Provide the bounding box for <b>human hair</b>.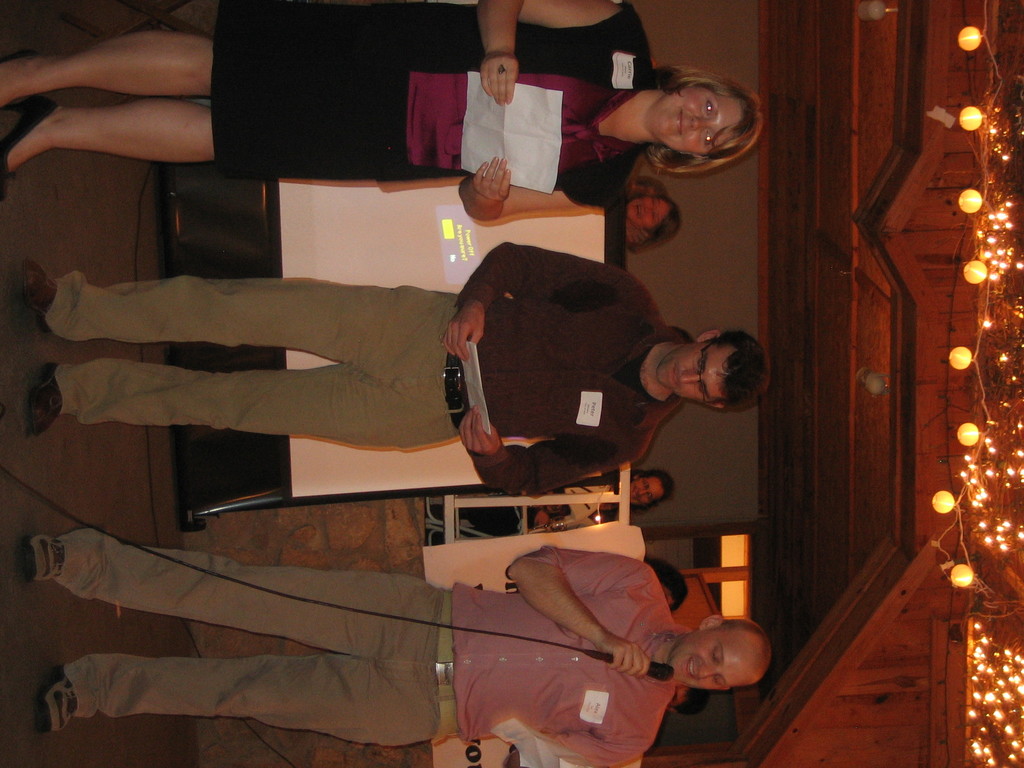
l=673, t=688, r=708, b=717.
